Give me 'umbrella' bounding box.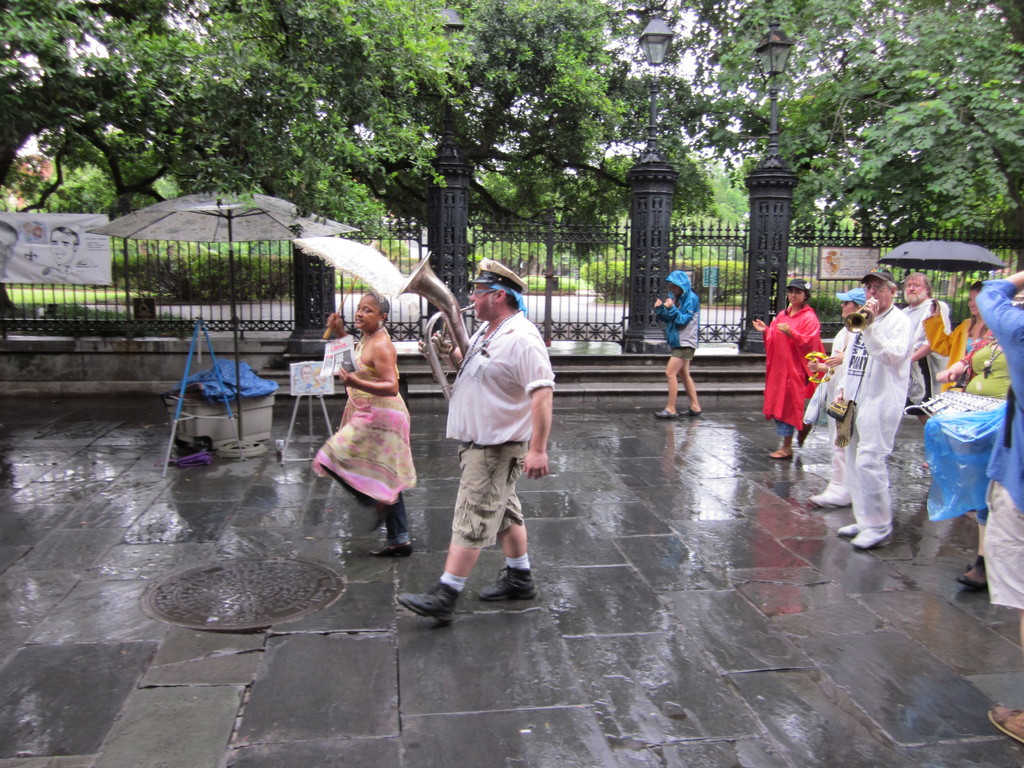
[82, 189, 364, 442].
